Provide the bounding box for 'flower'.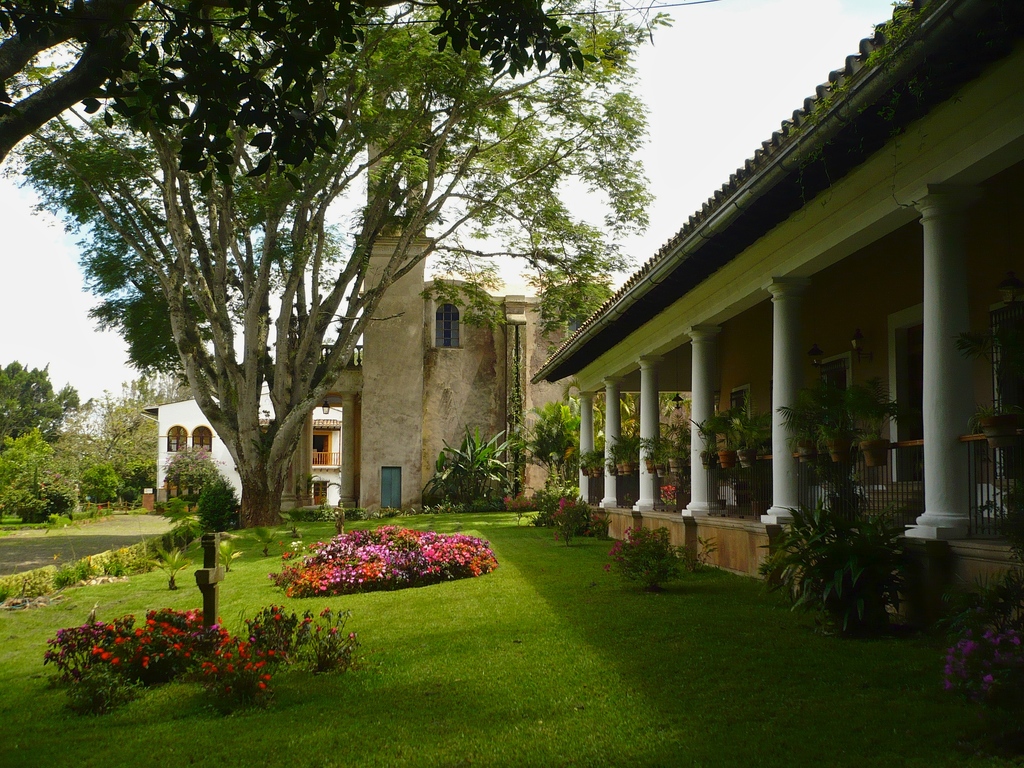
<box>169,624,180,631</box>.
